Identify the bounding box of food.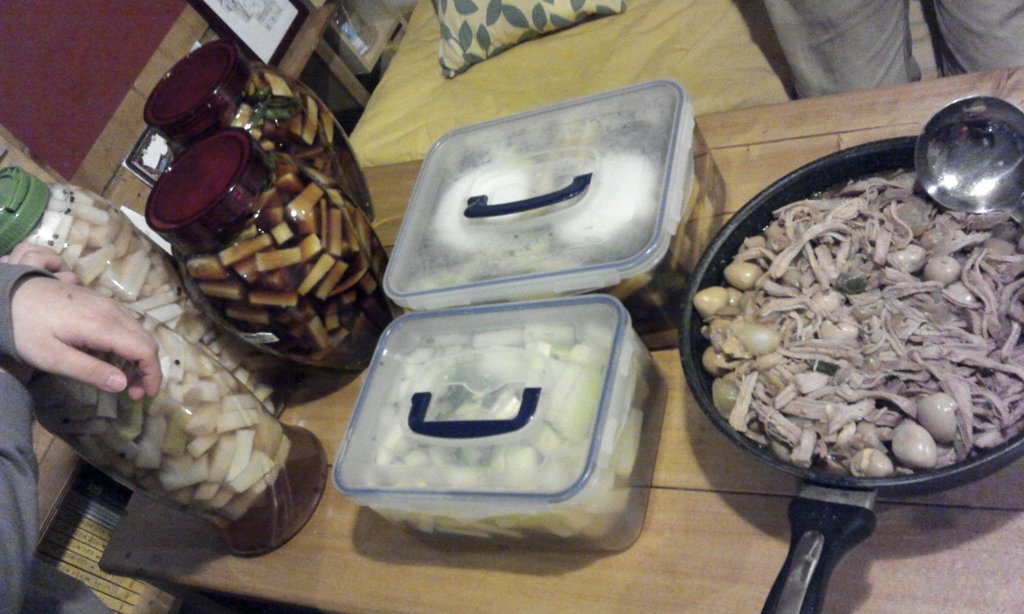
[373,336,652,542].
